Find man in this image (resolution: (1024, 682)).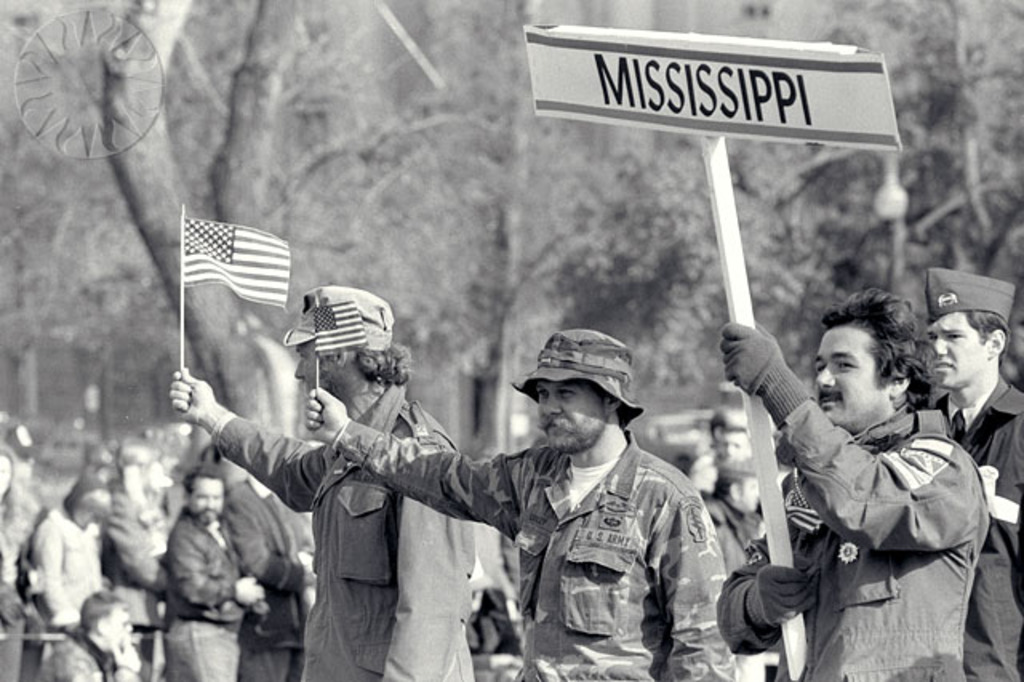
[x1=166, y1=283, x2=490, y2=680].
